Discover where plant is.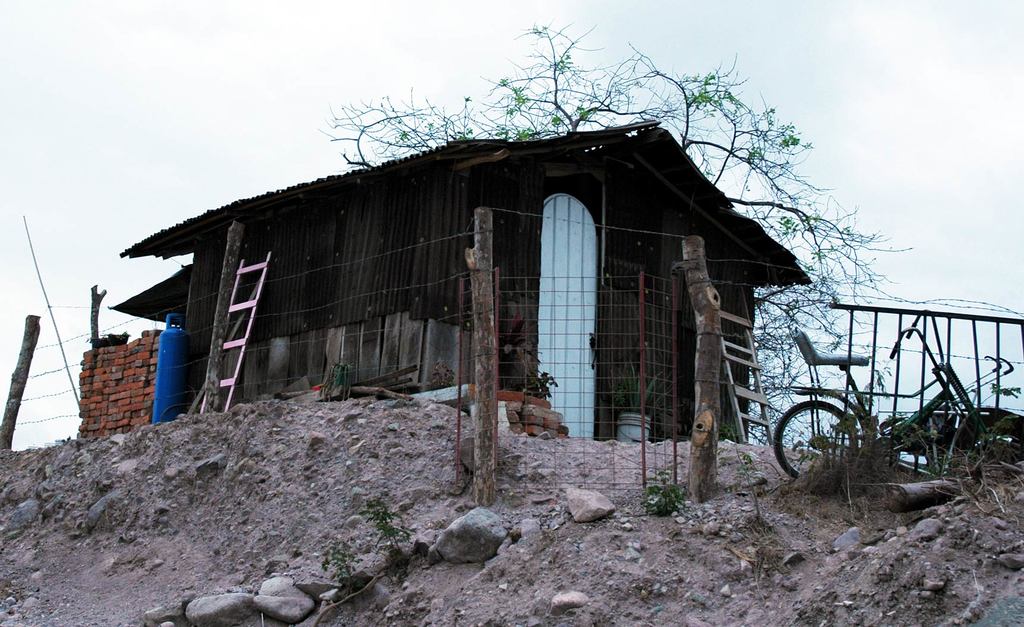
Discovered at (358, 491, 417, 570).
